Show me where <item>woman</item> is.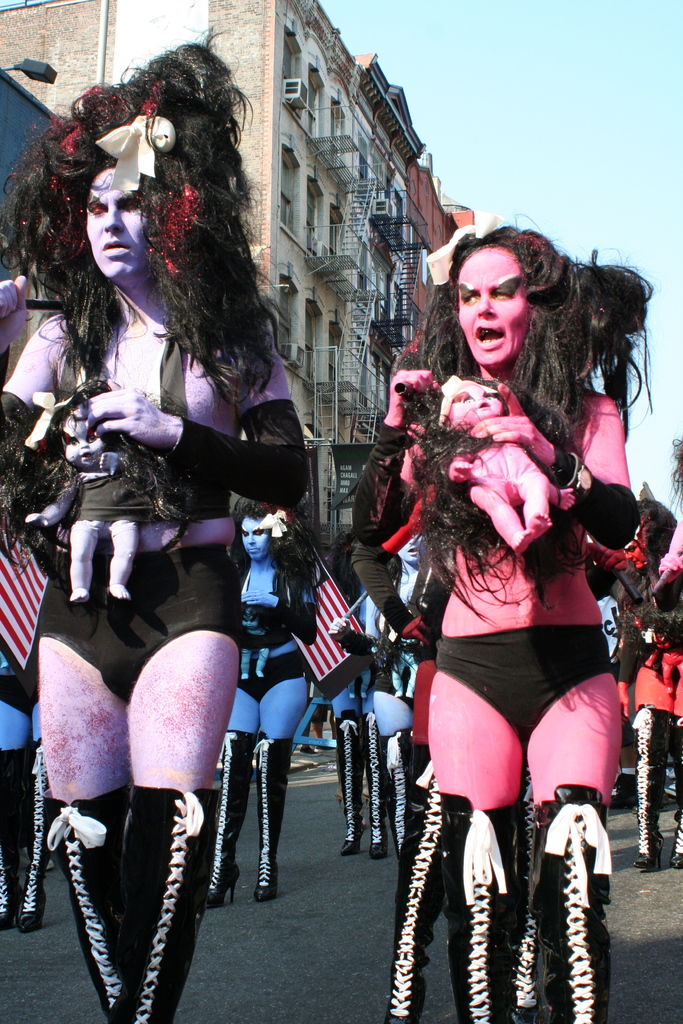
<item>woman</item> is at 379 202 628 1023.
